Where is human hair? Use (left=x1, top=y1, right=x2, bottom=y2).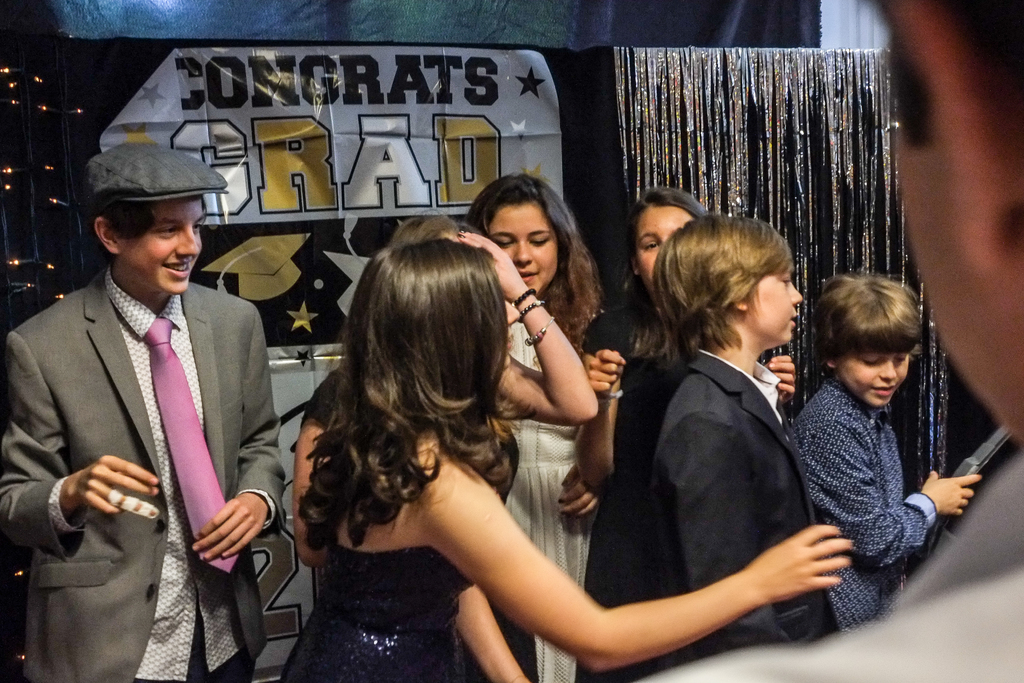
(left=646, top=220, right=804, bottom=345).
